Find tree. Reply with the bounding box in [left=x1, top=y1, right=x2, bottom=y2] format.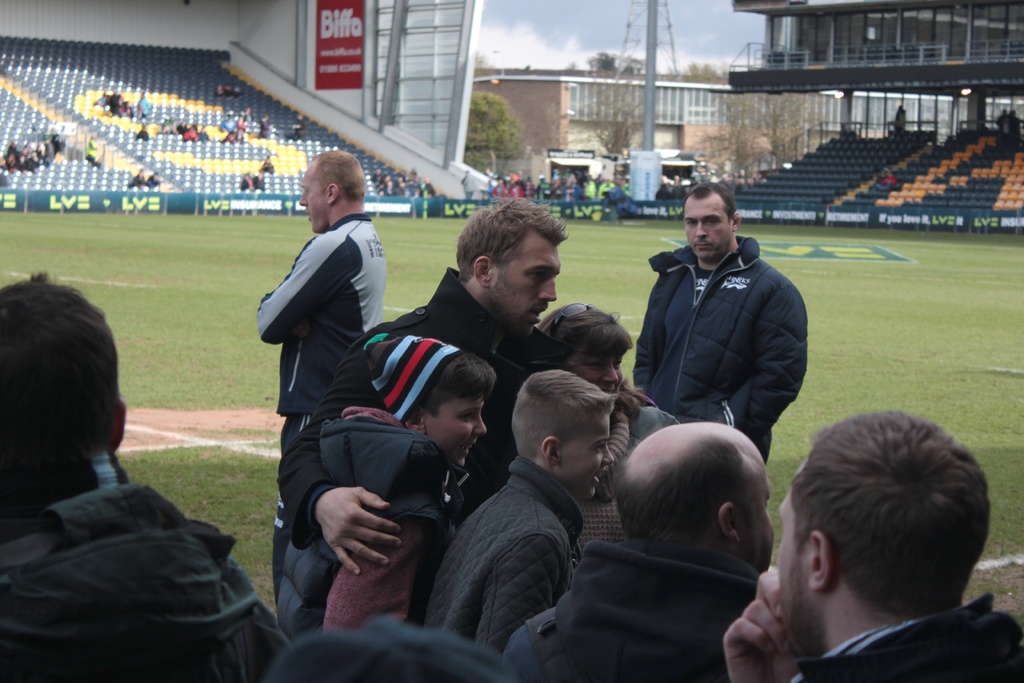
[left=703, top=81, right=814, bottom=175].
